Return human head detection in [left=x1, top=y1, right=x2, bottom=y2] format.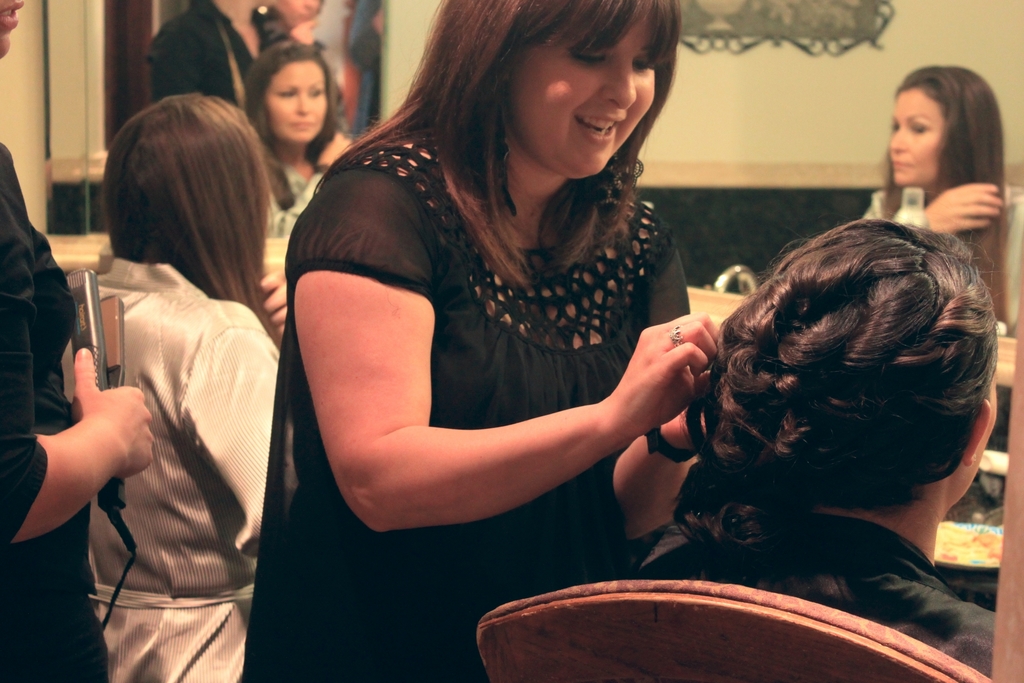
[left=211, top=0, right=266, bottom=10].
